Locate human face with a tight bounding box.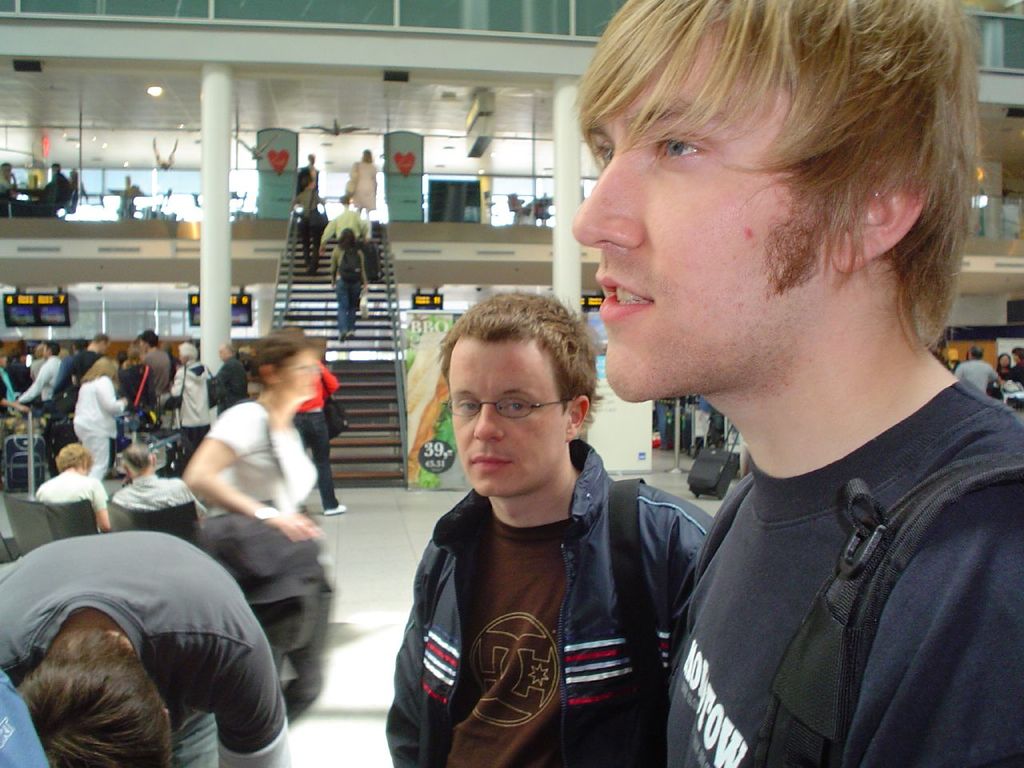
286 350 322 401.
